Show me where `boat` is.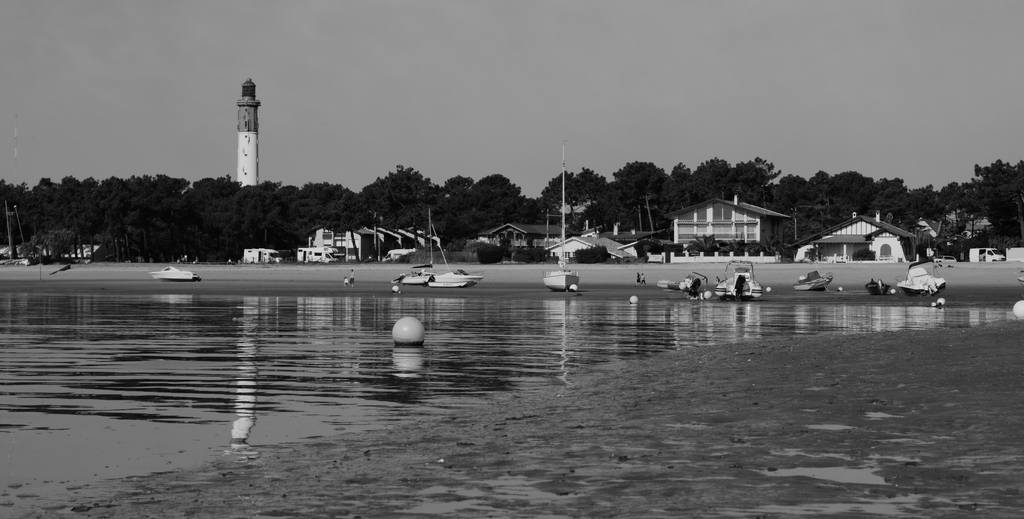
`boat` is at Rect(428, 224, 483, 285).
